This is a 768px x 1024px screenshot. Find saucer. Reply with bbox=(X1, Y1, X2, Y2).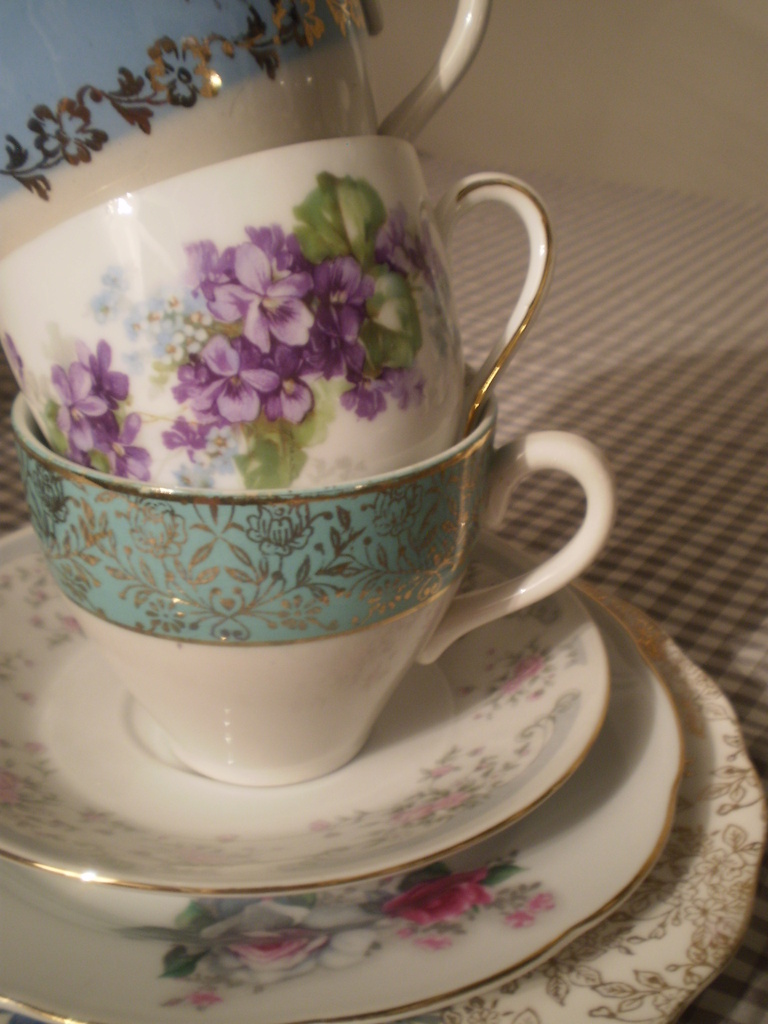
bbox=(0, 524, 611, 899).
